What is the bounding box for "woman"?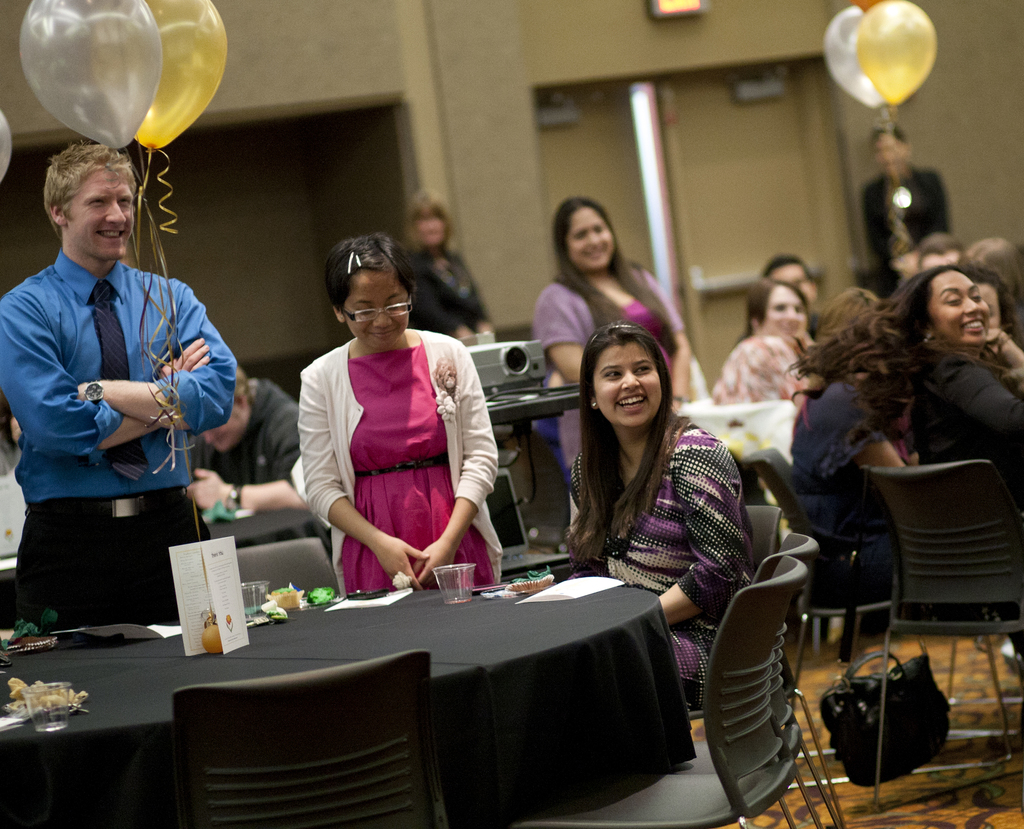
[540,192,698,485].
